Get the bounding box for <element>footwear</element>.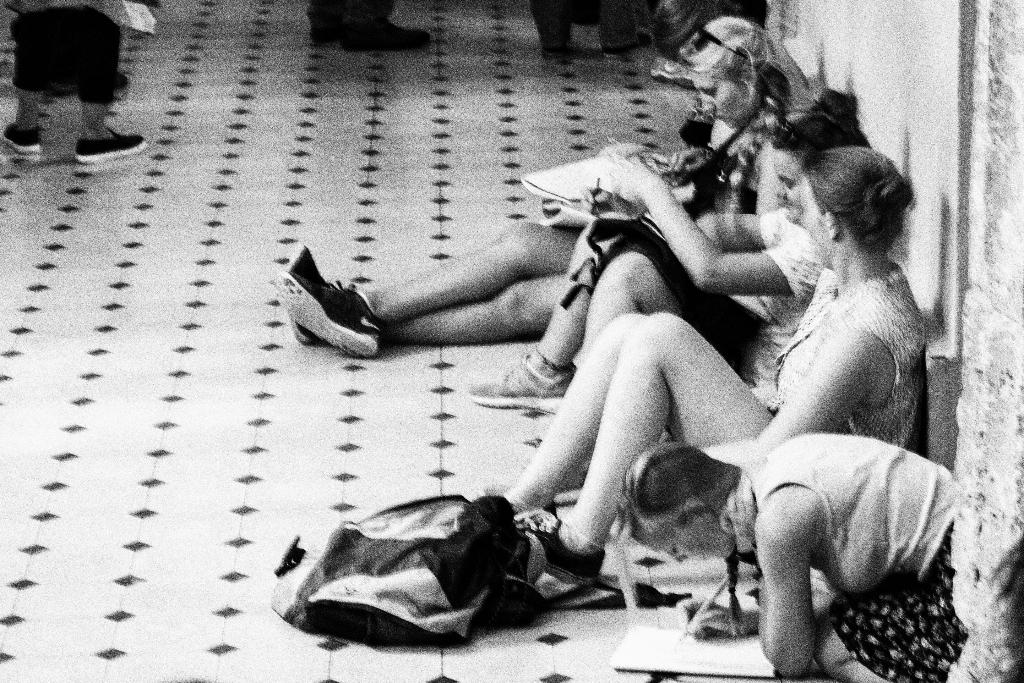
{"x1": 544, "y1": 46, "x2": 566, "y2": 55}.
